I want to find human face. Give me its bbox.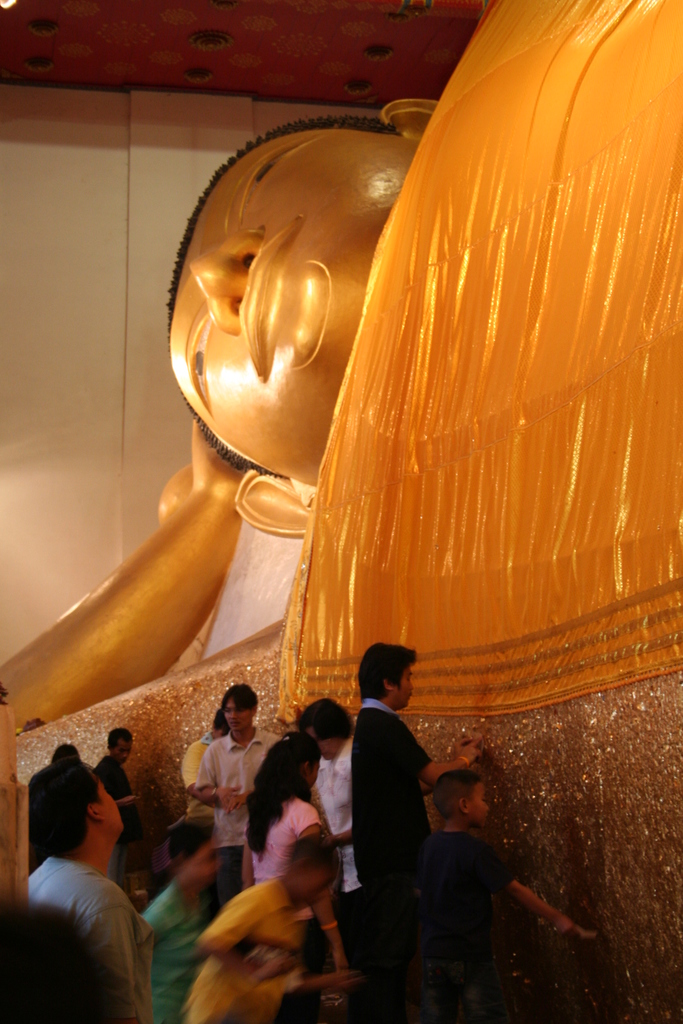
473 785 490 827.
